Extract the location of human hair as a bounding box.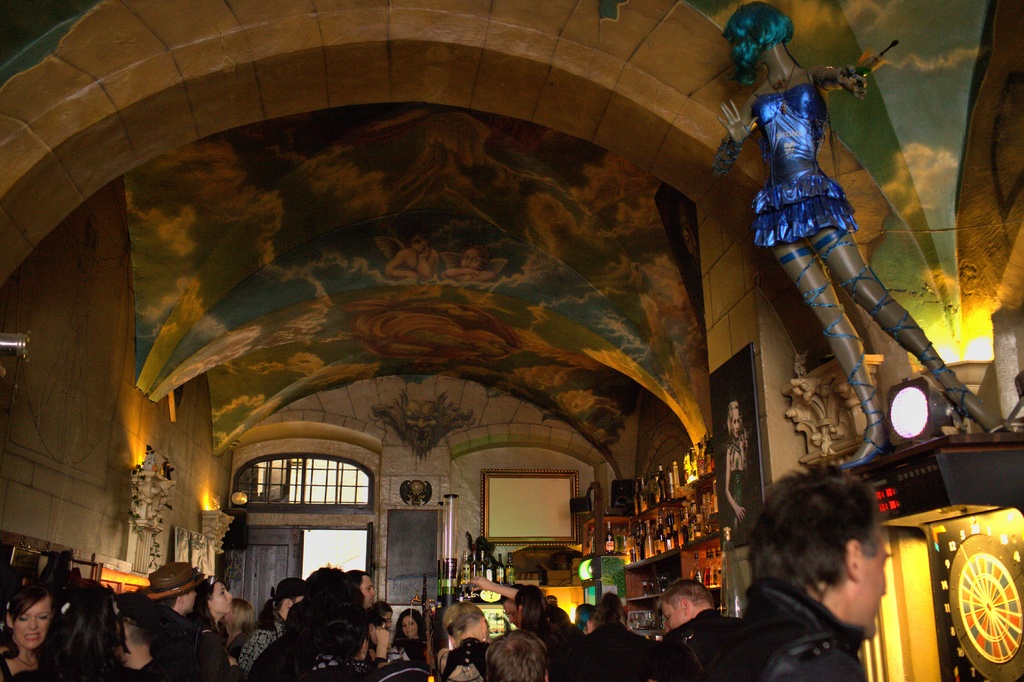
[369, 614, 390, 633].
